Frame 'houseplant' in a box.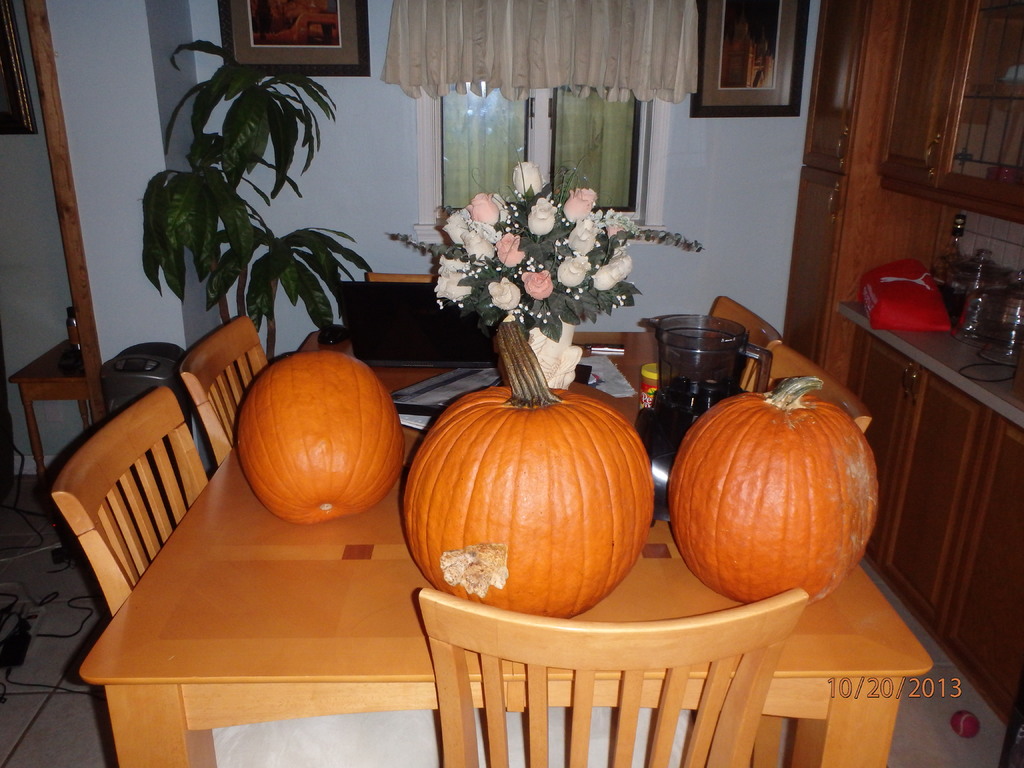
375:140:705:388.
